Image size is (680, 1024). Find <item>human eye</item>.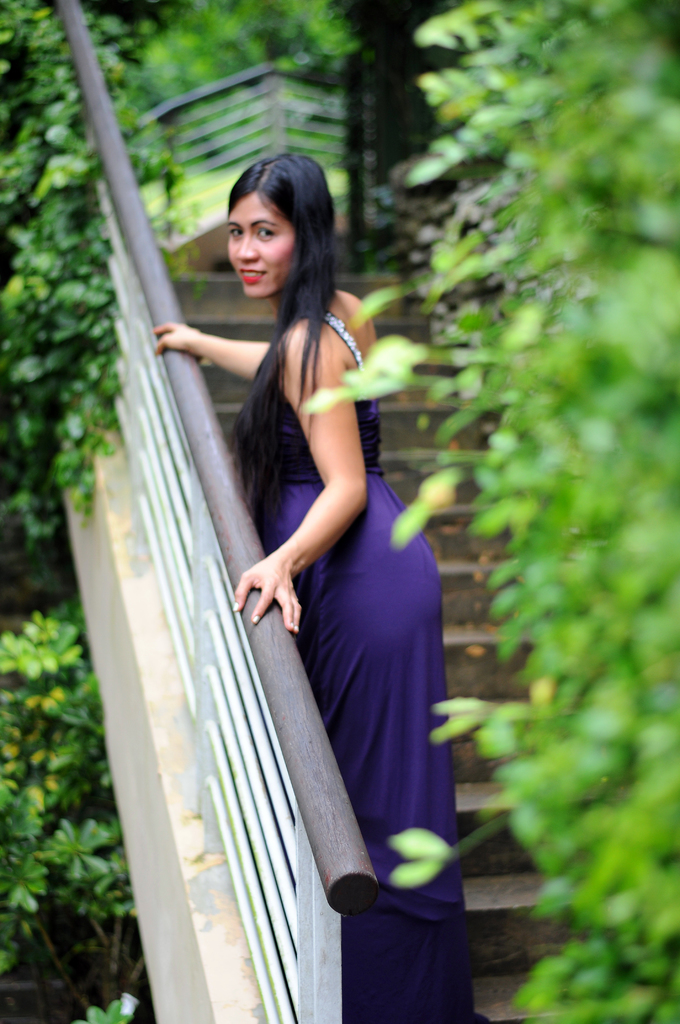
pyautogui.locateOnScreen(225, 227, 243, 239).
